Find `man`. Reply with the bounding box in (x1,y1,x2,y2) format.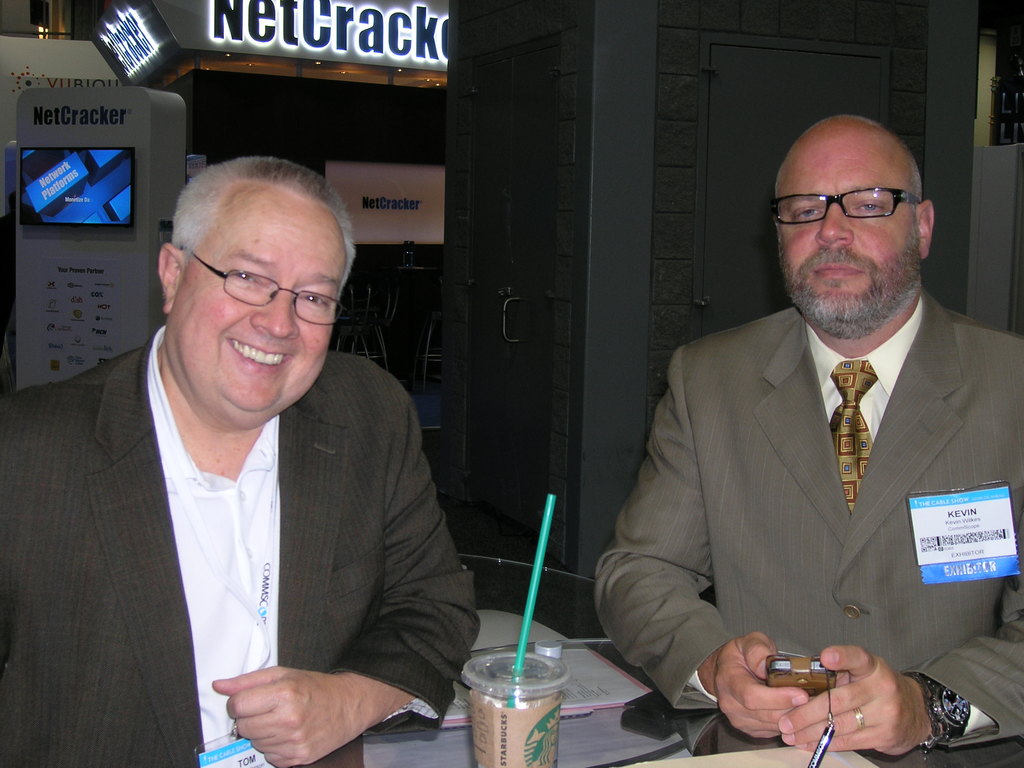
(0,148,484,767).
